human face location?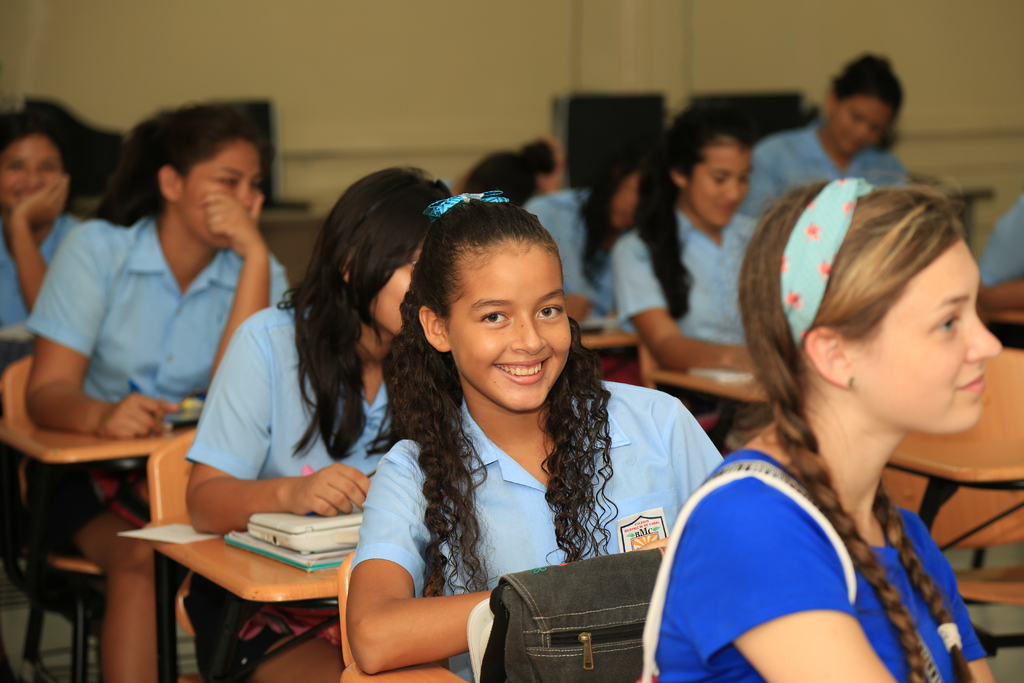
BBox(685, 139, 755, 226)
